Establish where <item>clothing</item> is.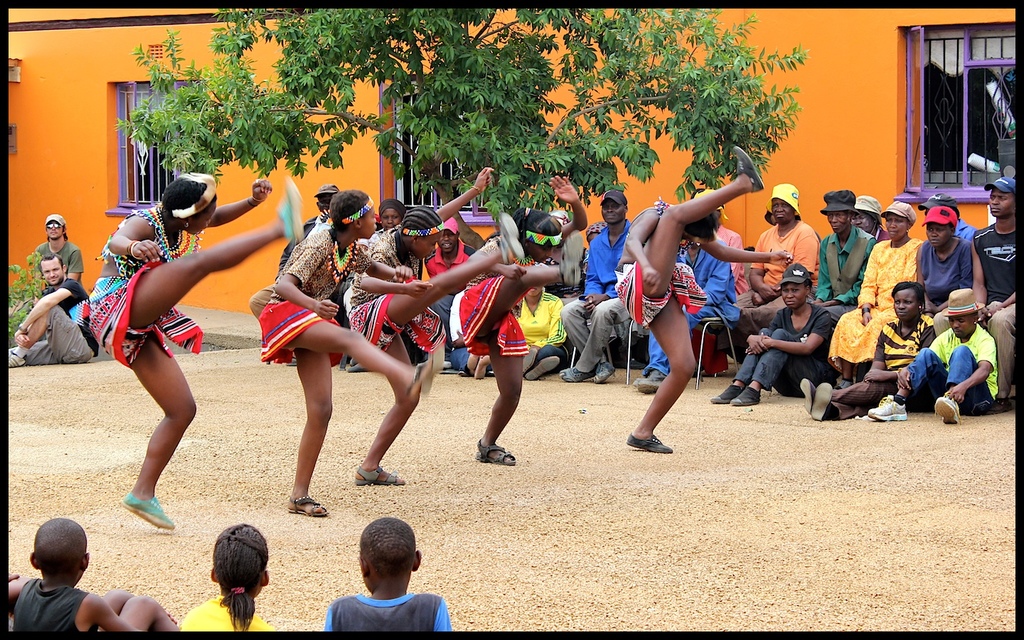
Established at crop(325, 590, 458, 638).
